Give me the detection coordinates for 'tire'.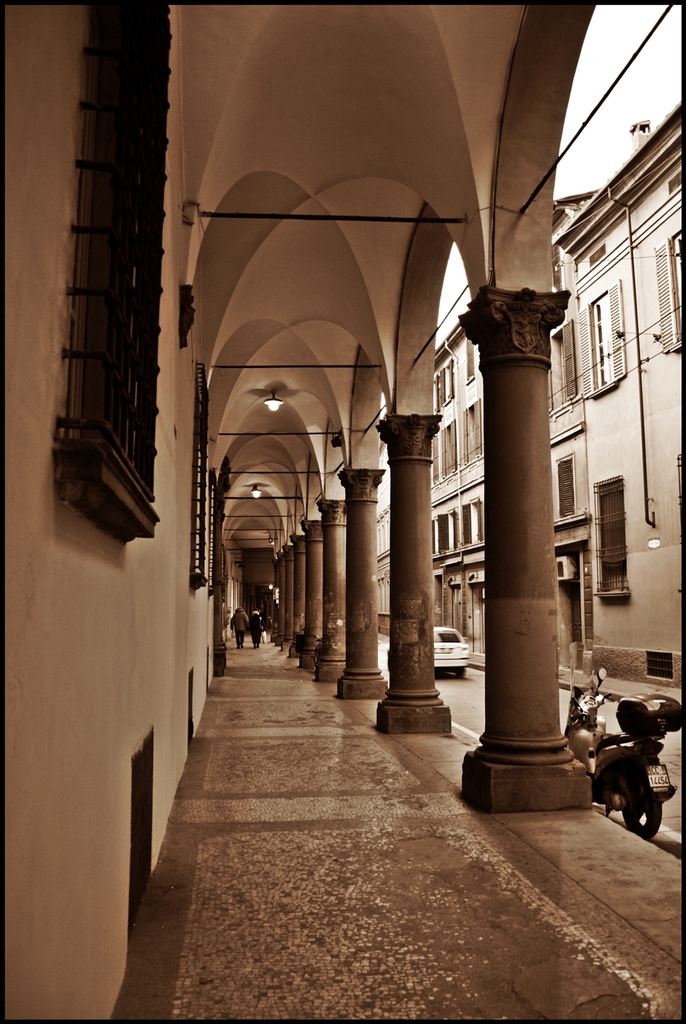
box=[602, 759, 669, 838].
